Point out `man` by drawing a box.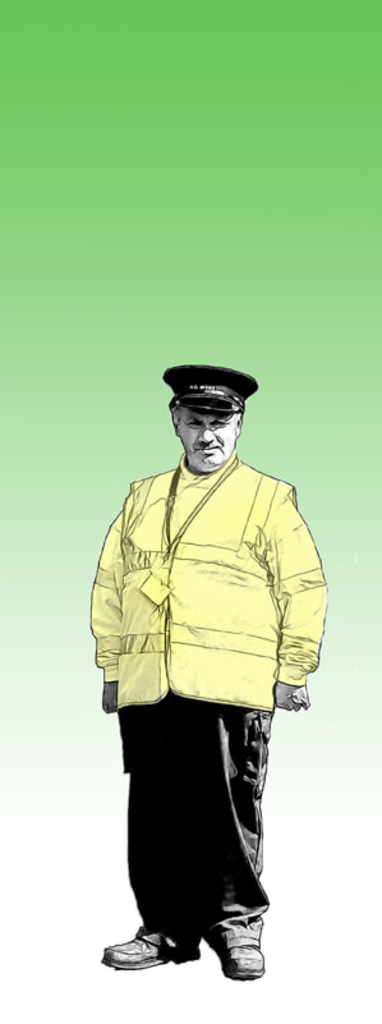
82,371,332,973.
